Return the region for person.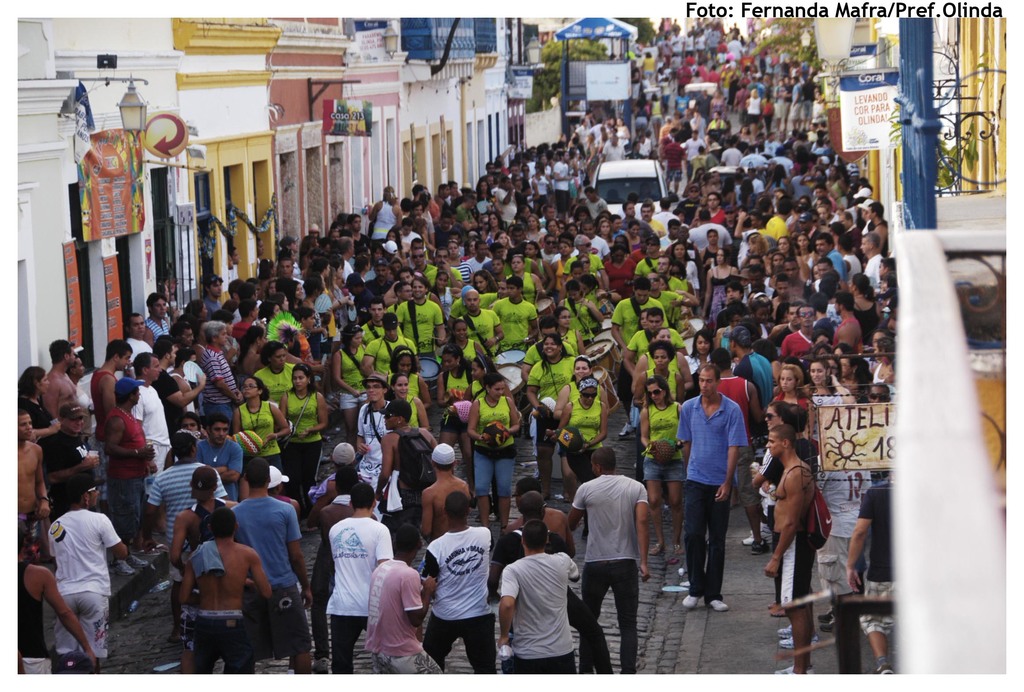
x1=199 y1=321 x2=239 y2=412.
